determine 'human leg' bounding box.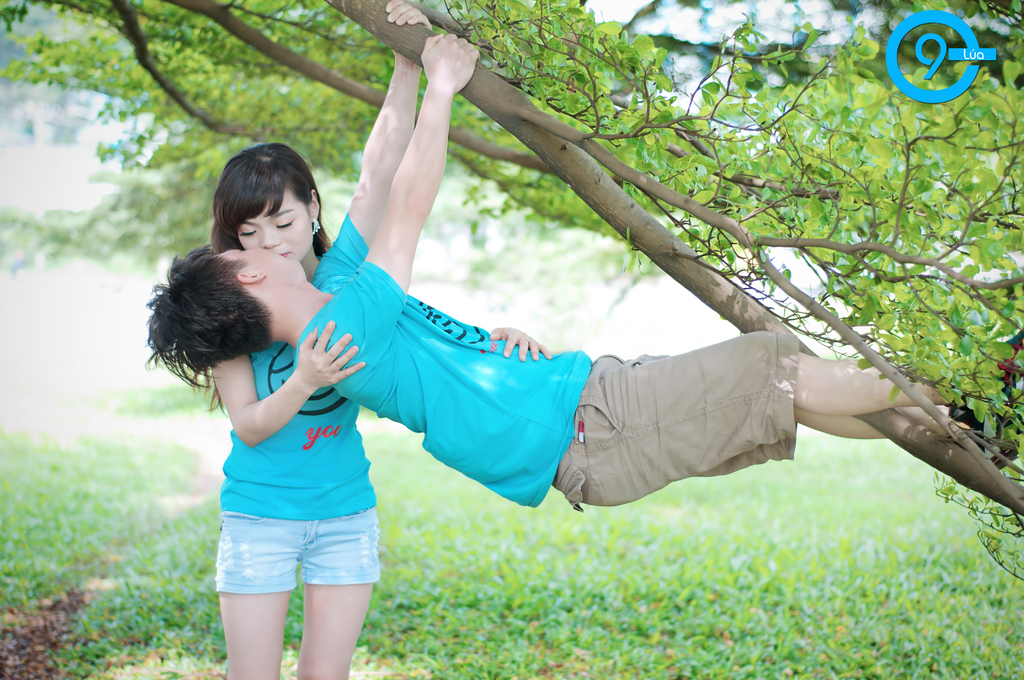
Determined: 580 353 973 436.
